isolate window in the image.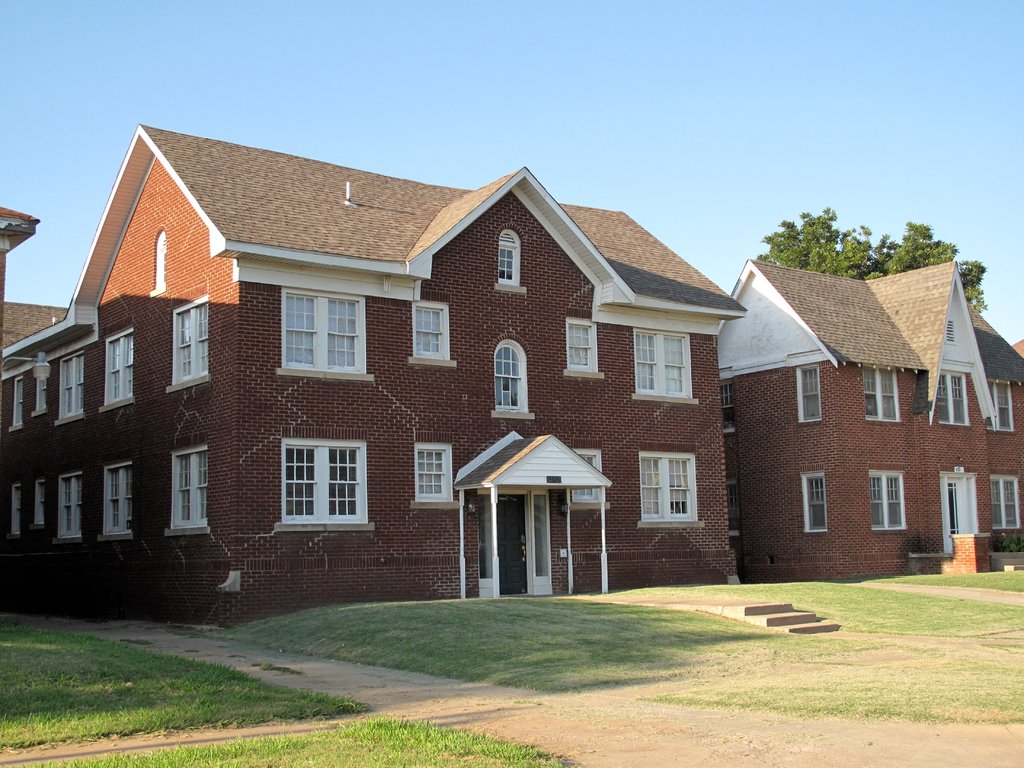
Isolated region: region(404, 306, 456, 363).
